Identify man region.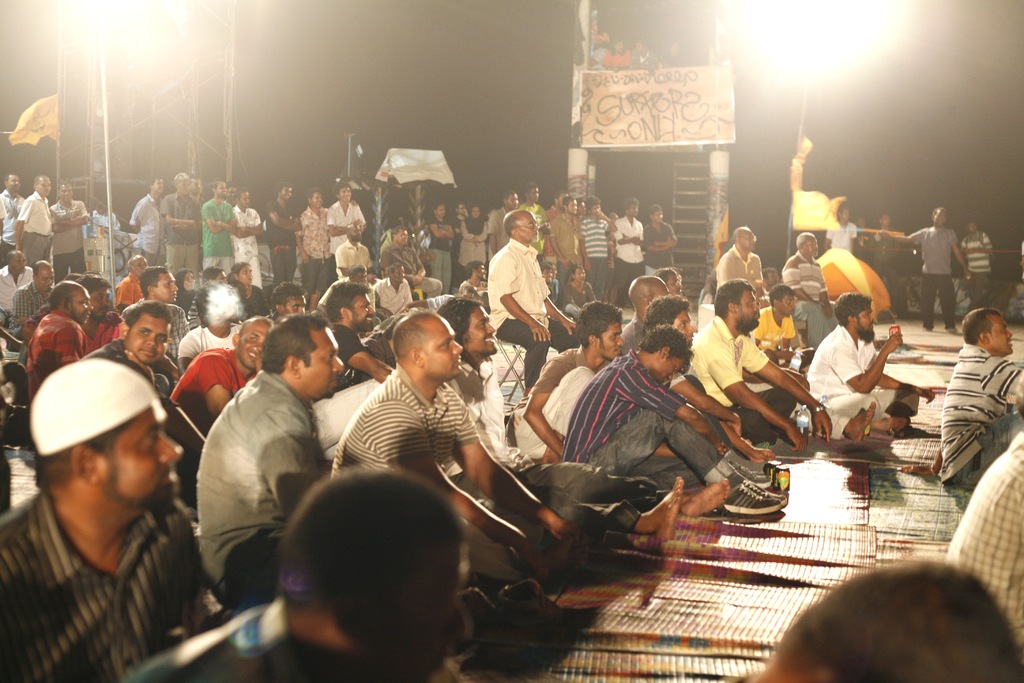
Region: detection(0, 166, 22, 276).
